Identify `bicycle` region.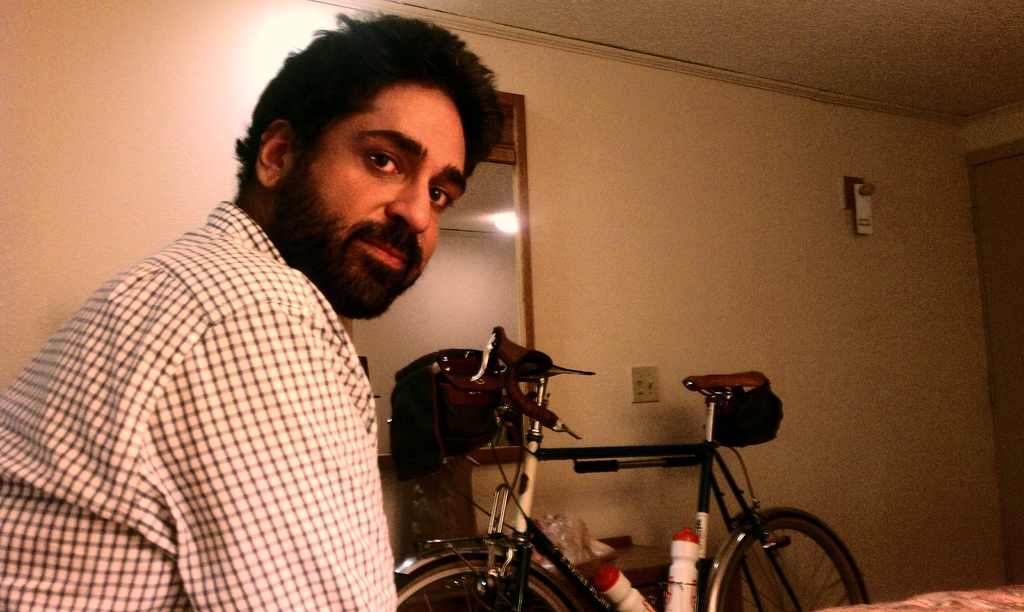
Region: locate(376, 342, 762, 602).
